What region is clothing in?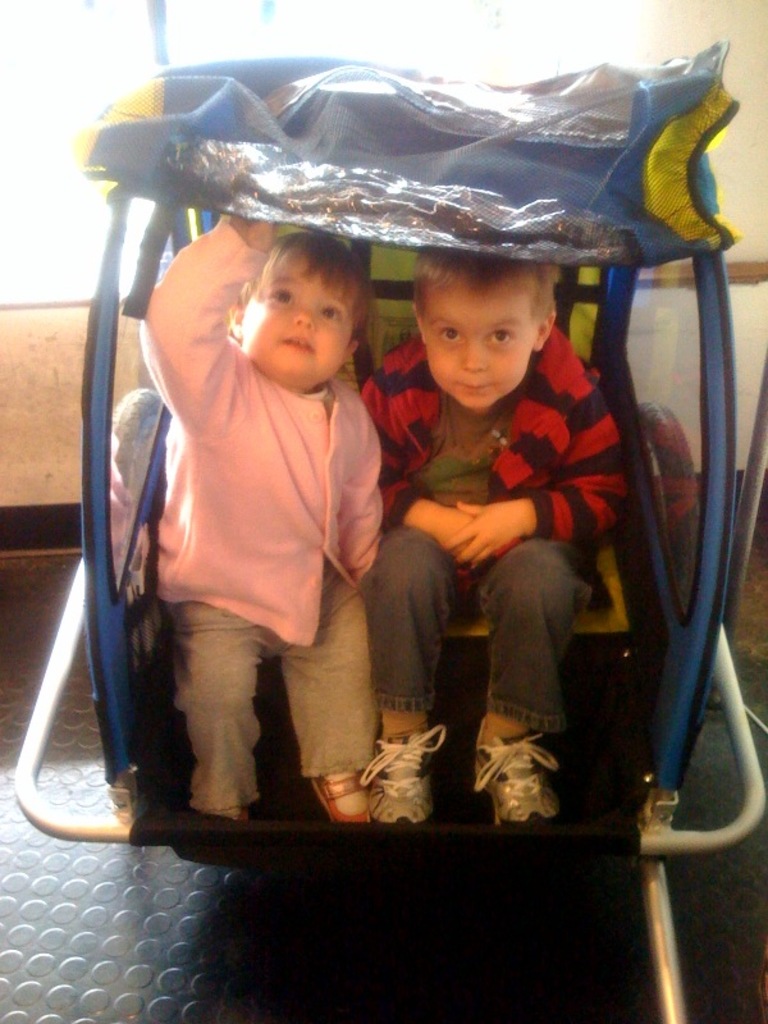
{"x1": 369, "y1": 324, "x2": 632, "y2": 731}.
